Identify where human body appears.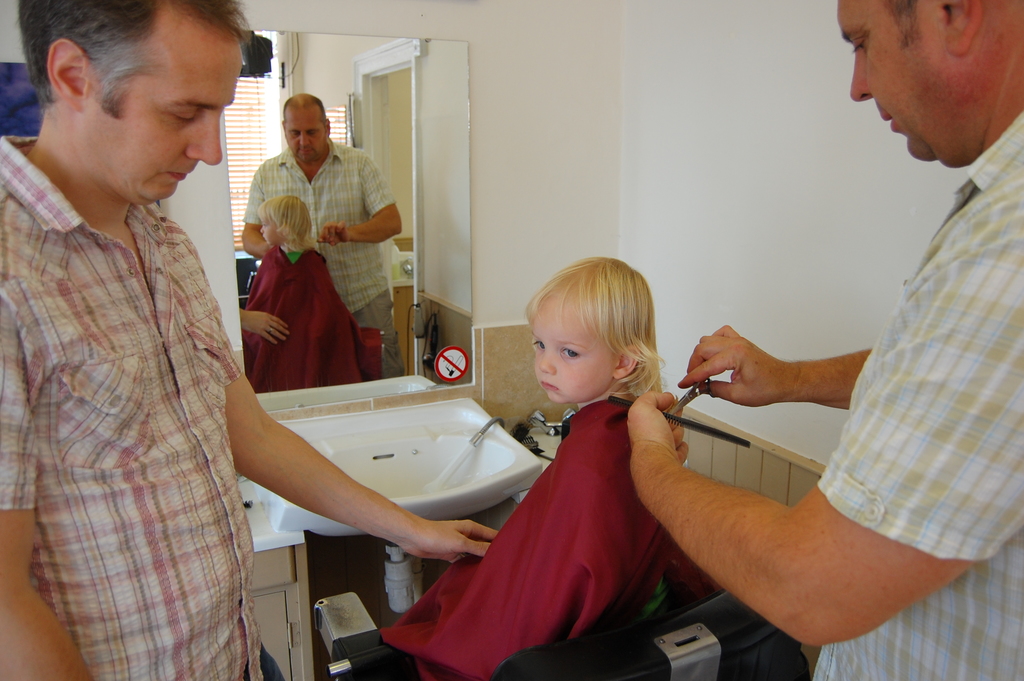
Appears at select_region(0, 129, 506, 680).
